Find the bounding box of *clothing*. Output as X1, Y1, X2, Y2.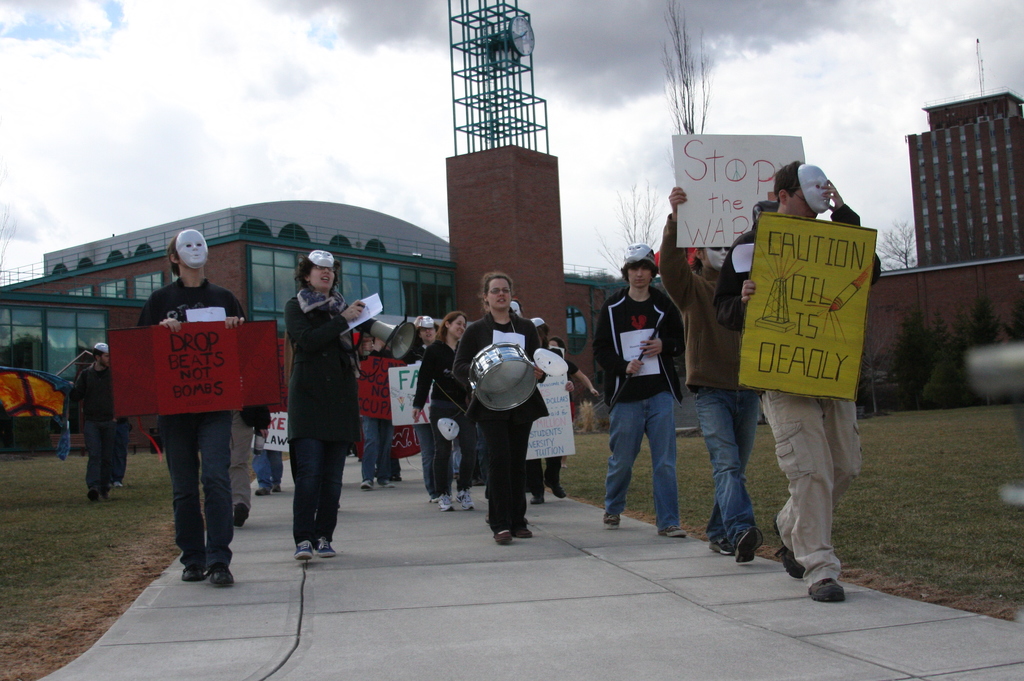
528, 344, 557, 498.
